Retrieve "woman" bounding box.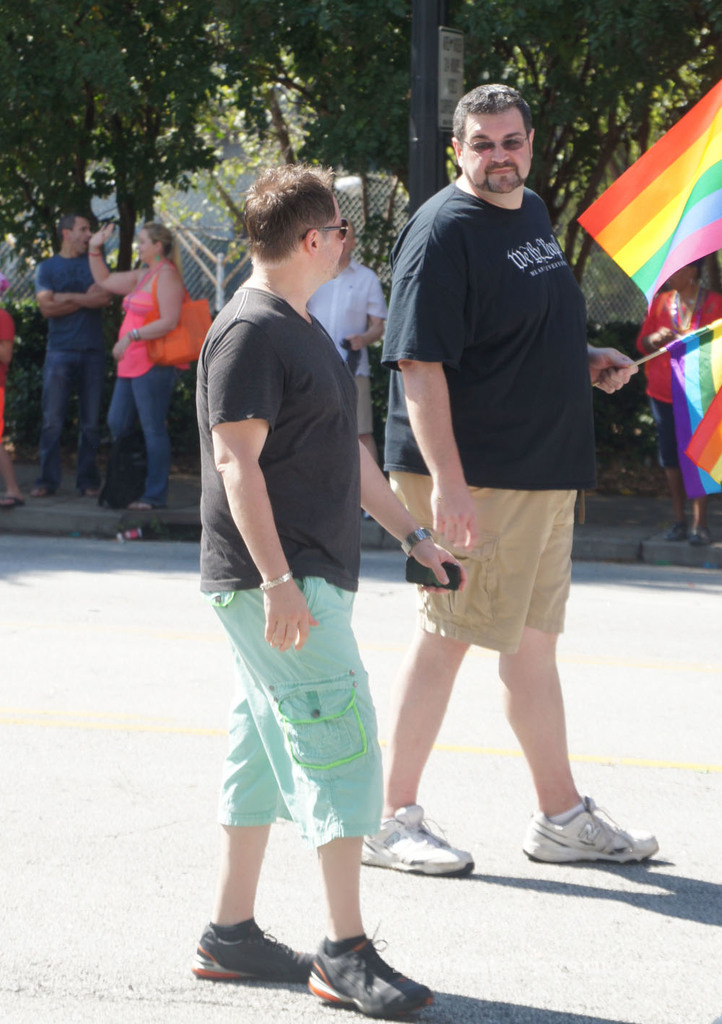
Bounding box: BBox(634, 263, 721, 548).
